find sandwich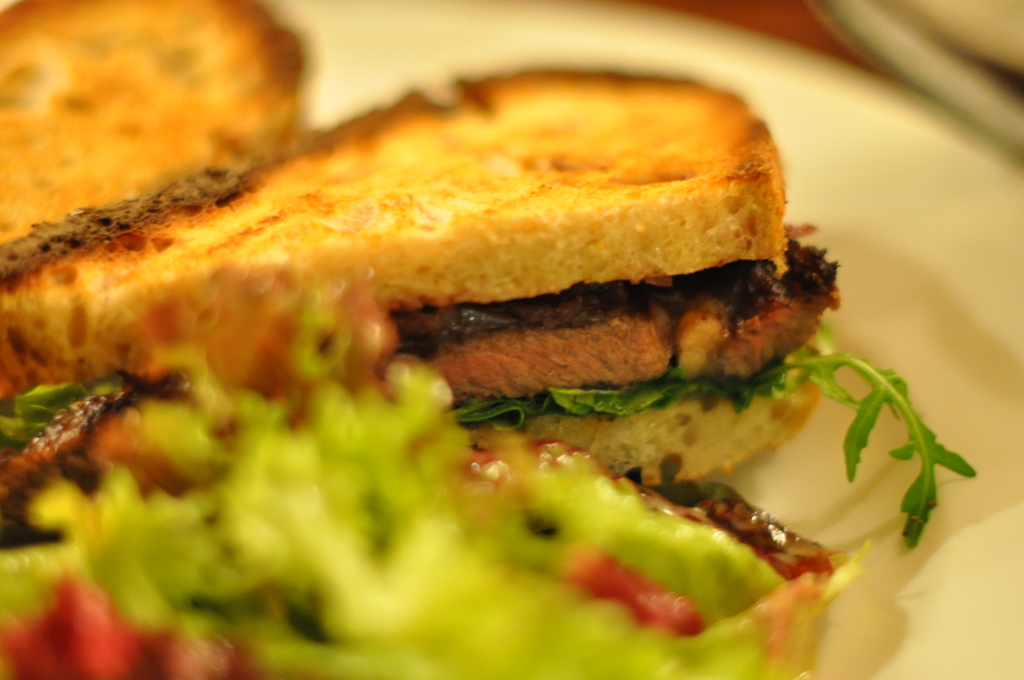
bbox=[0, 0, 319, 243]
